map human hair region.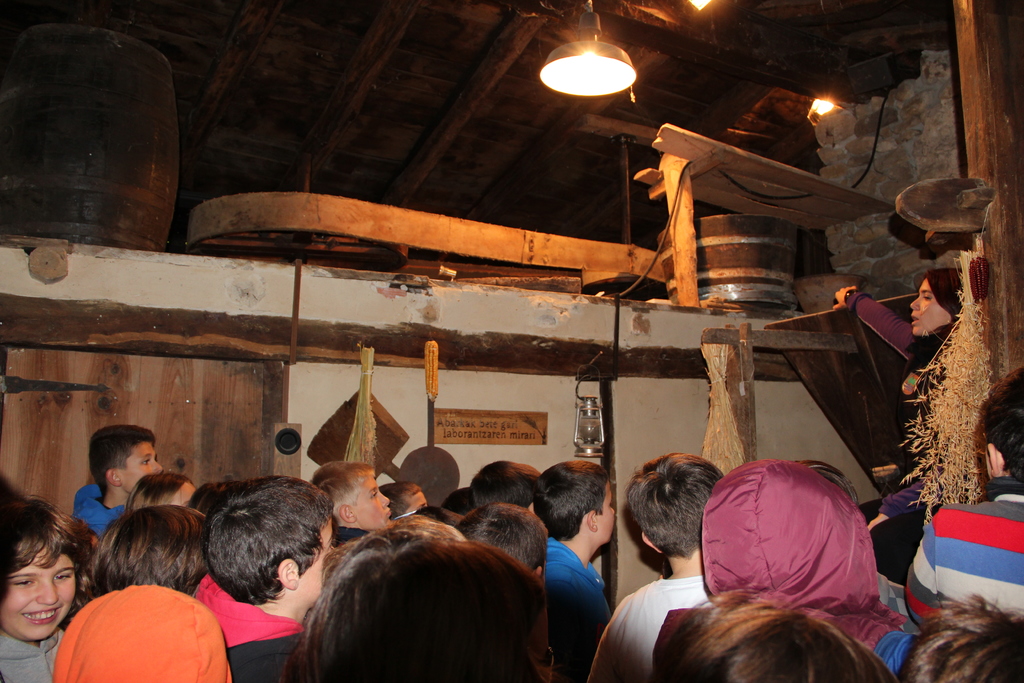
Mapped to BBox(210, 479, 328, 604).
